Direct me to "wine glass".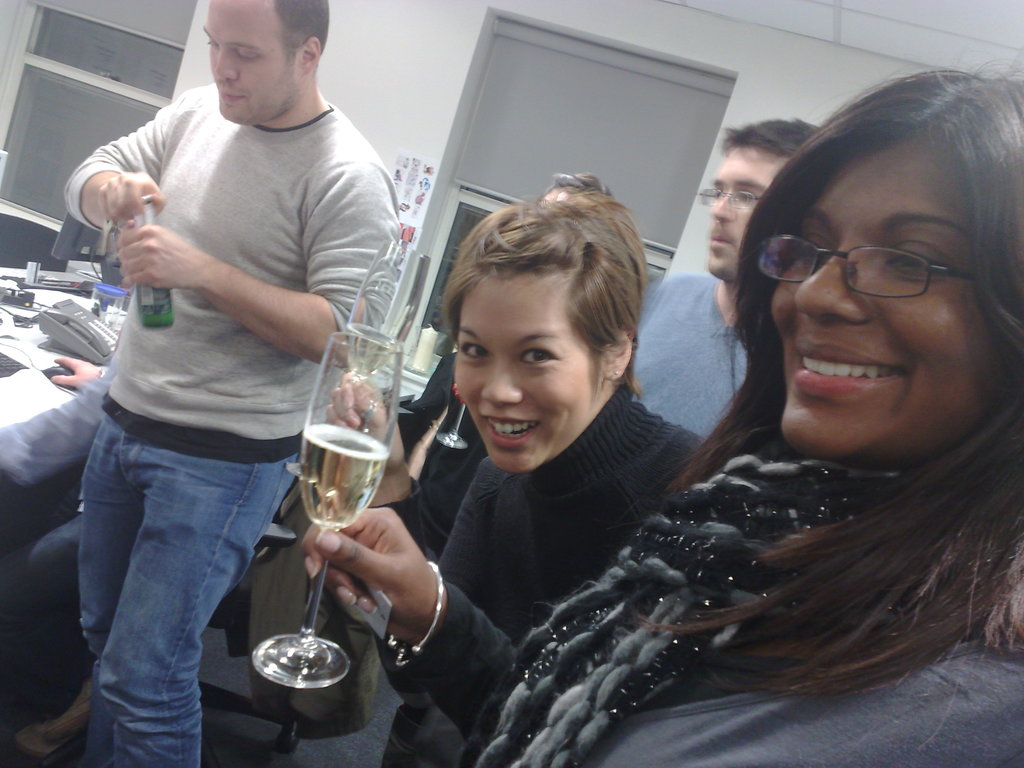
Direction: 348:236:433:376.
